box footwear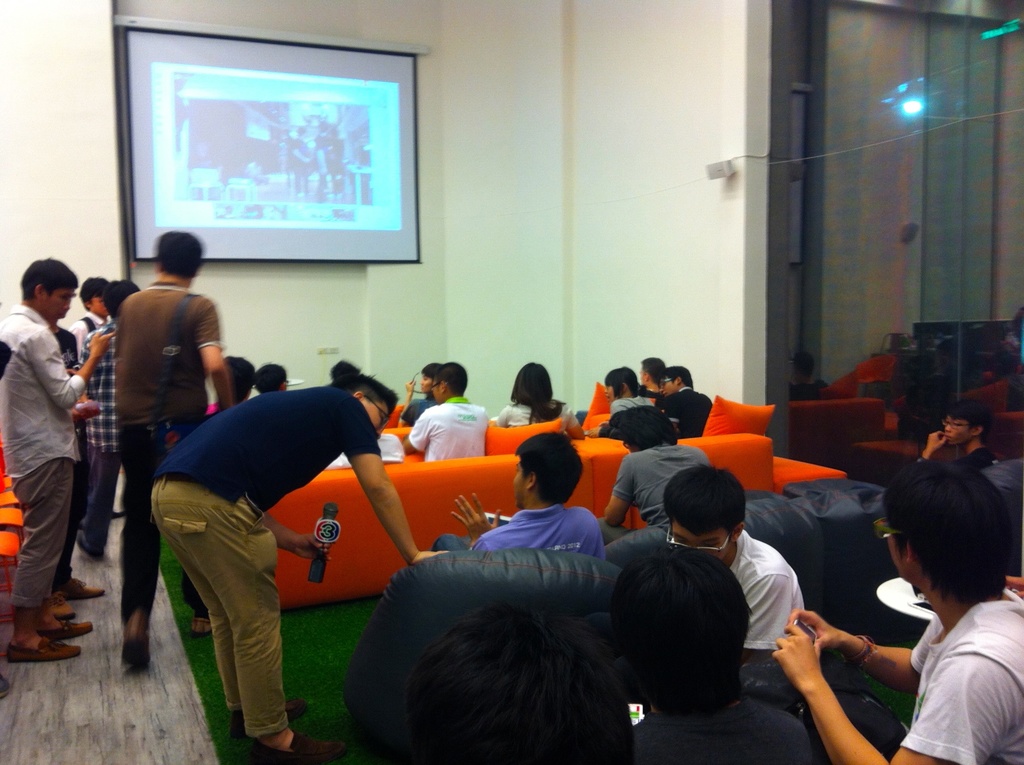
locate(120, 636, 148, 675)
